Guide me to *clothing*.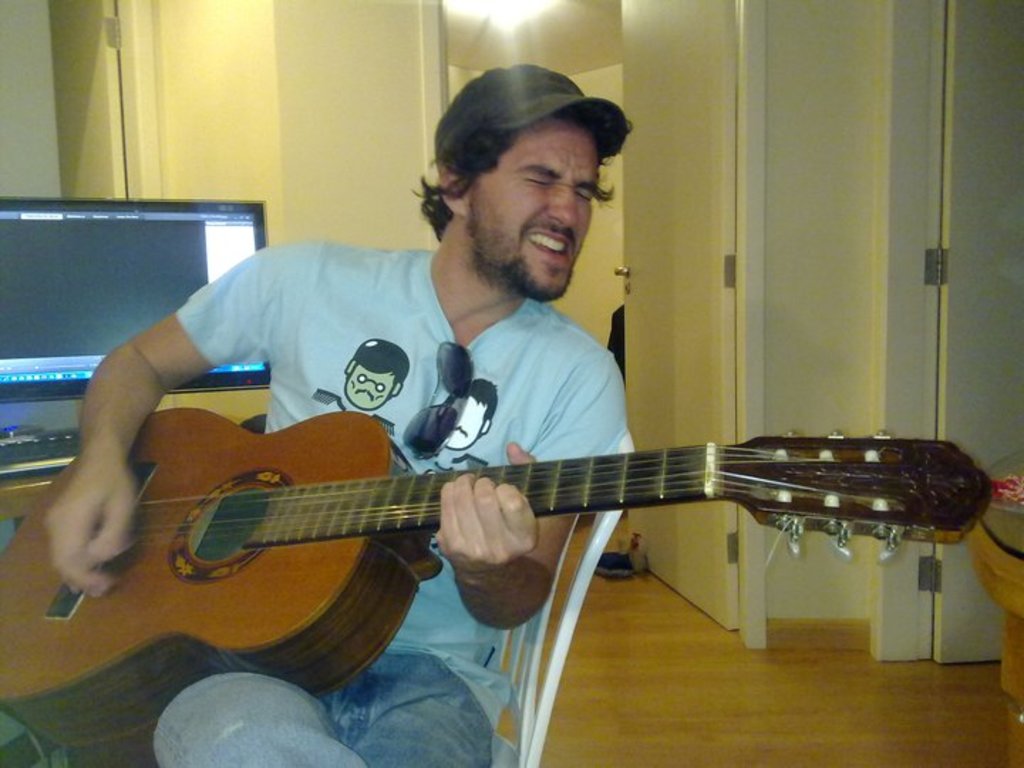
Guidance: detection(158, 637, 489, 767).
